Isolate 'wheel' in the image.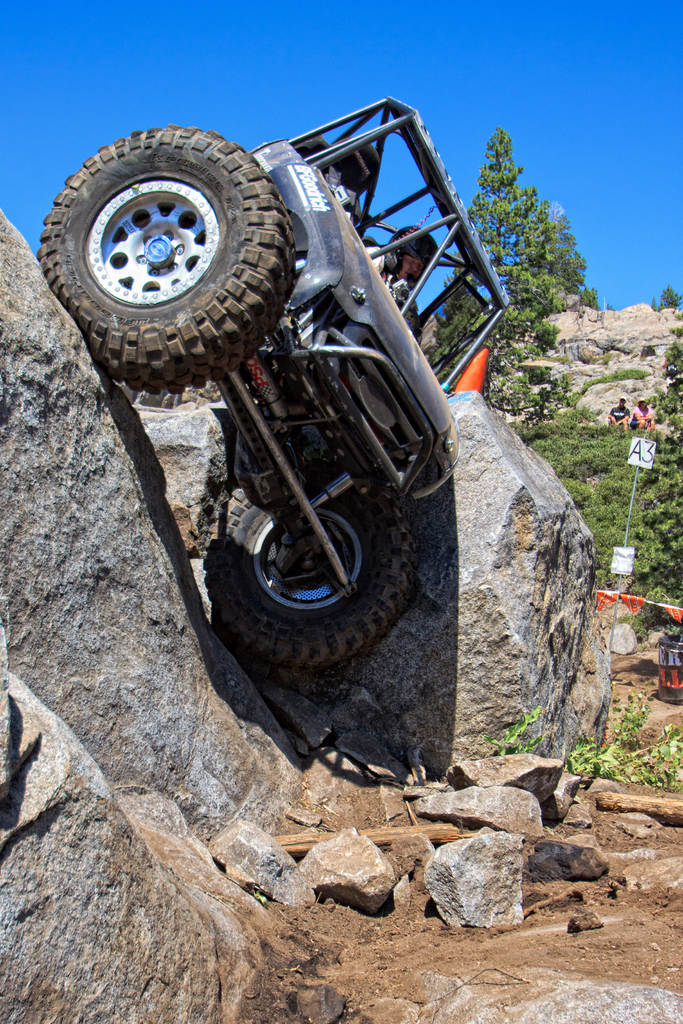
Isolated region: x1=35, y1=125, x2=298, y2=402.
